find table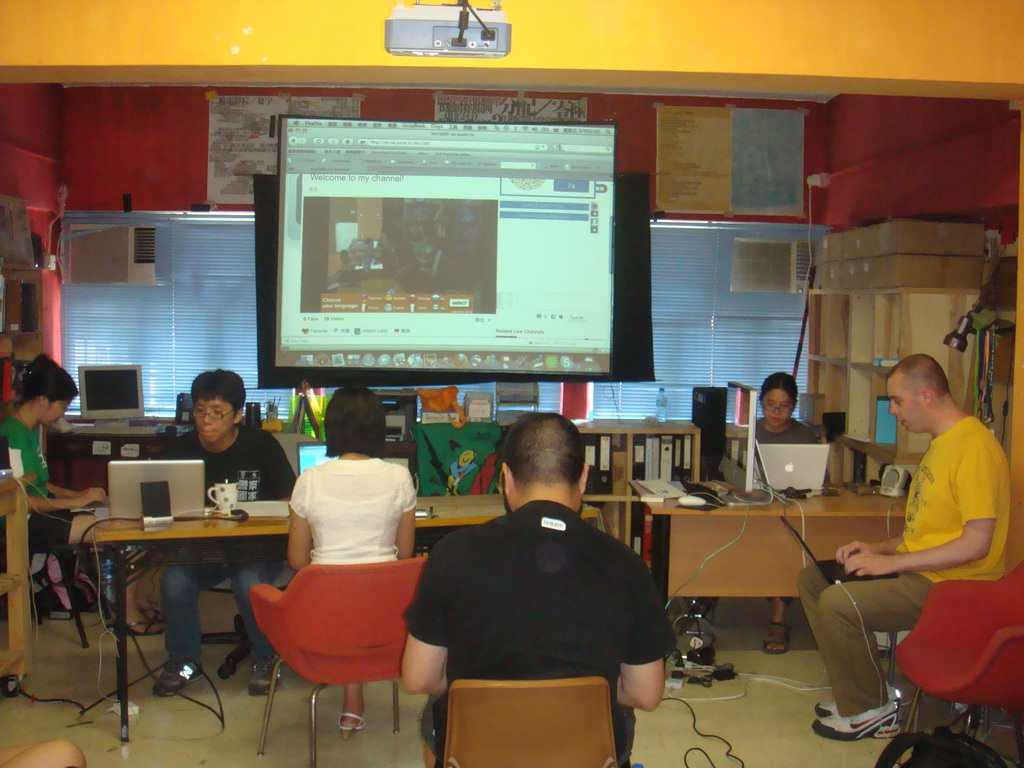
x1=624, y1=477, x2=900, y2=611
